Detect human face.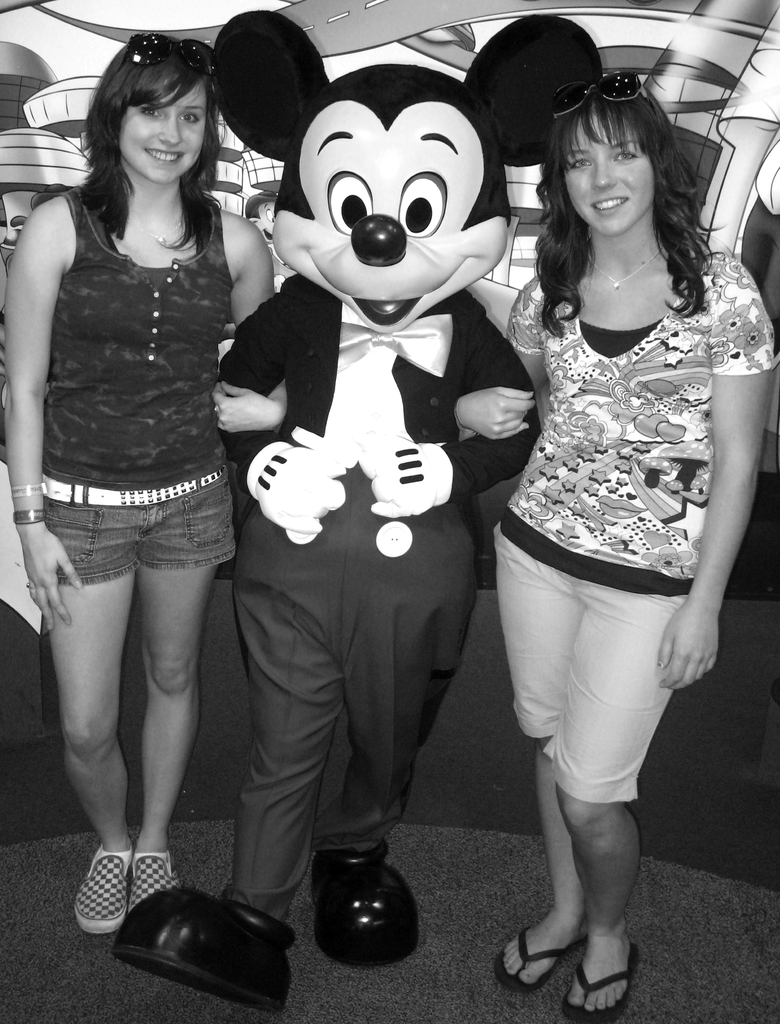
Detected at detection(565, 111, 651, 243).
